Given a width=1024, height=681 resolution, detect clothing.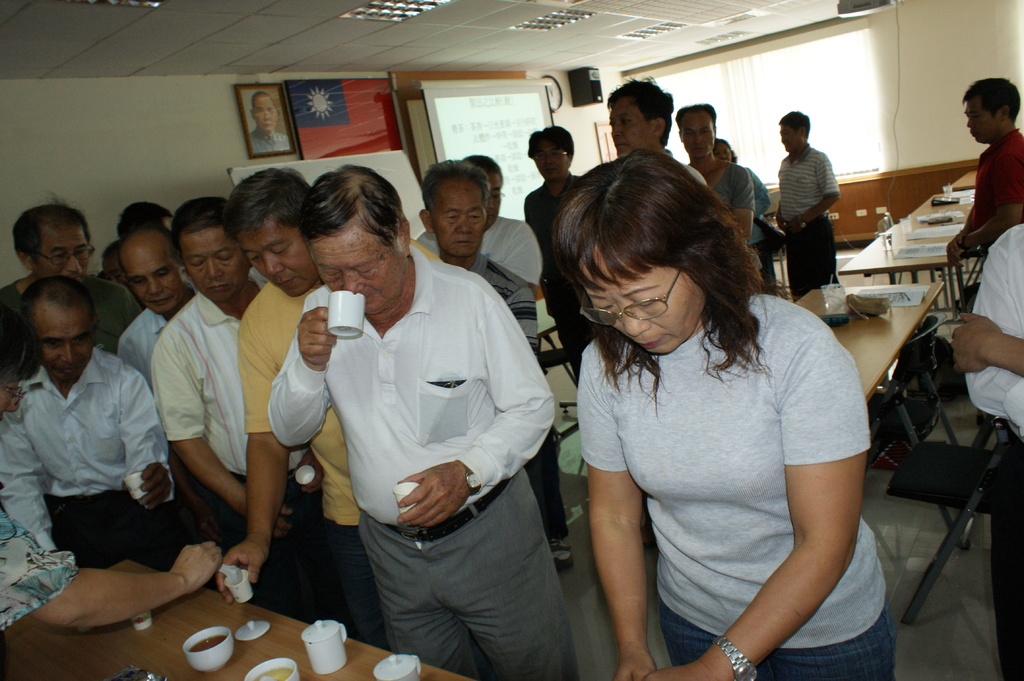
locate(701, 156, 751, 254).
